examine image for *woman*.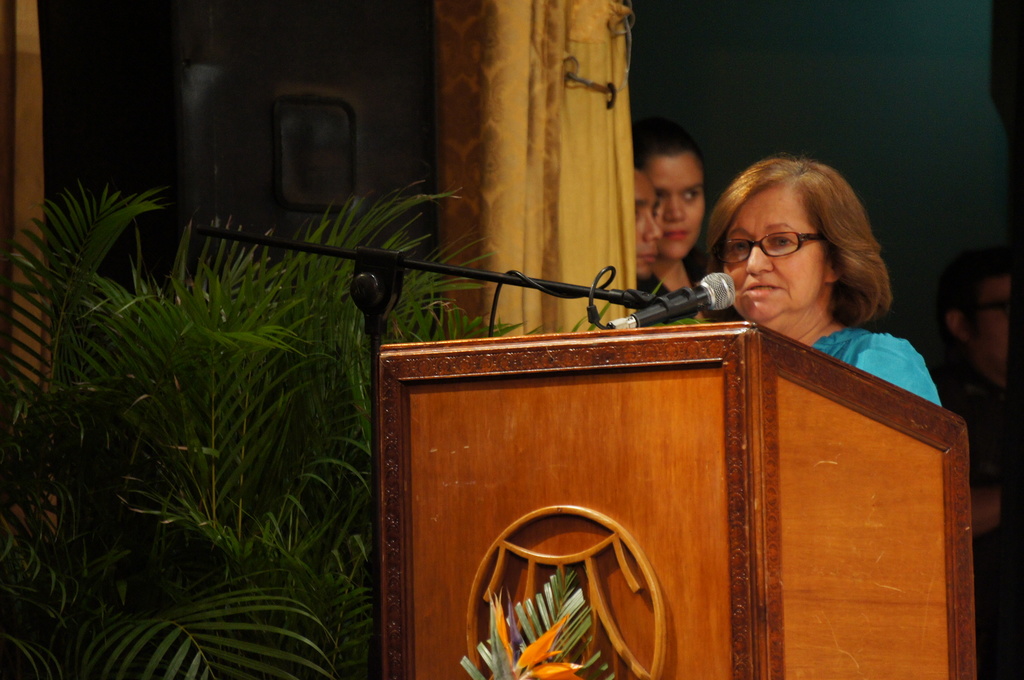
Examination result: detection(700, 152, 909, 376).
